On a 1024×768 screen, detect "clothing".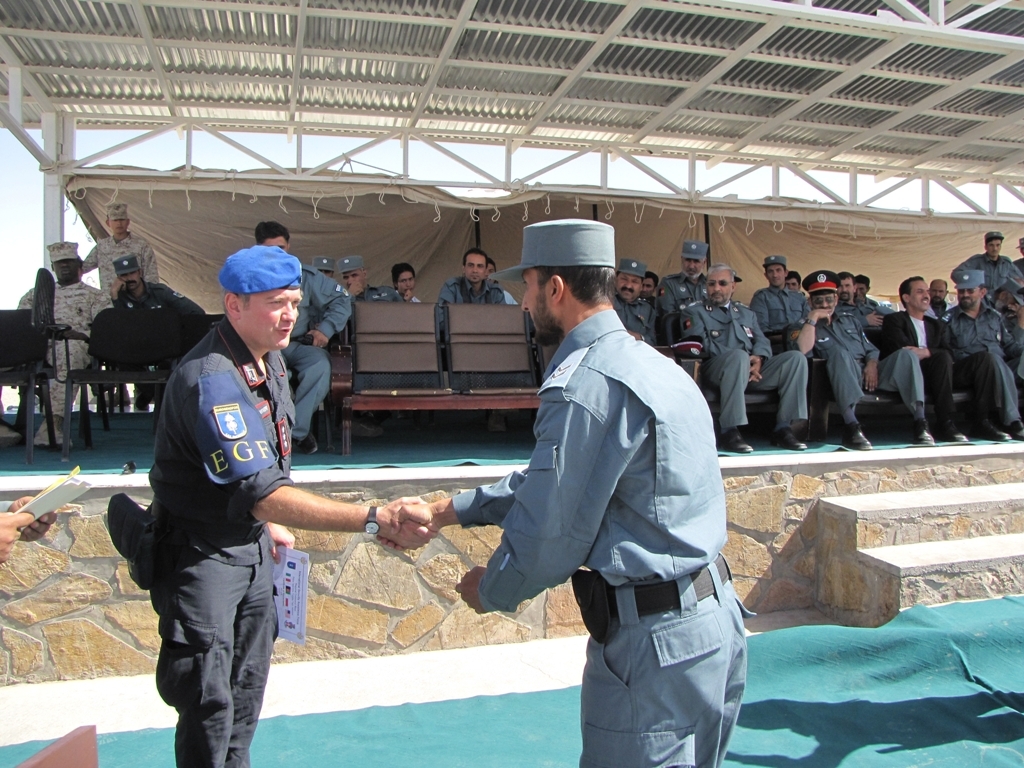
rect(956, 251, 1023, 311).
